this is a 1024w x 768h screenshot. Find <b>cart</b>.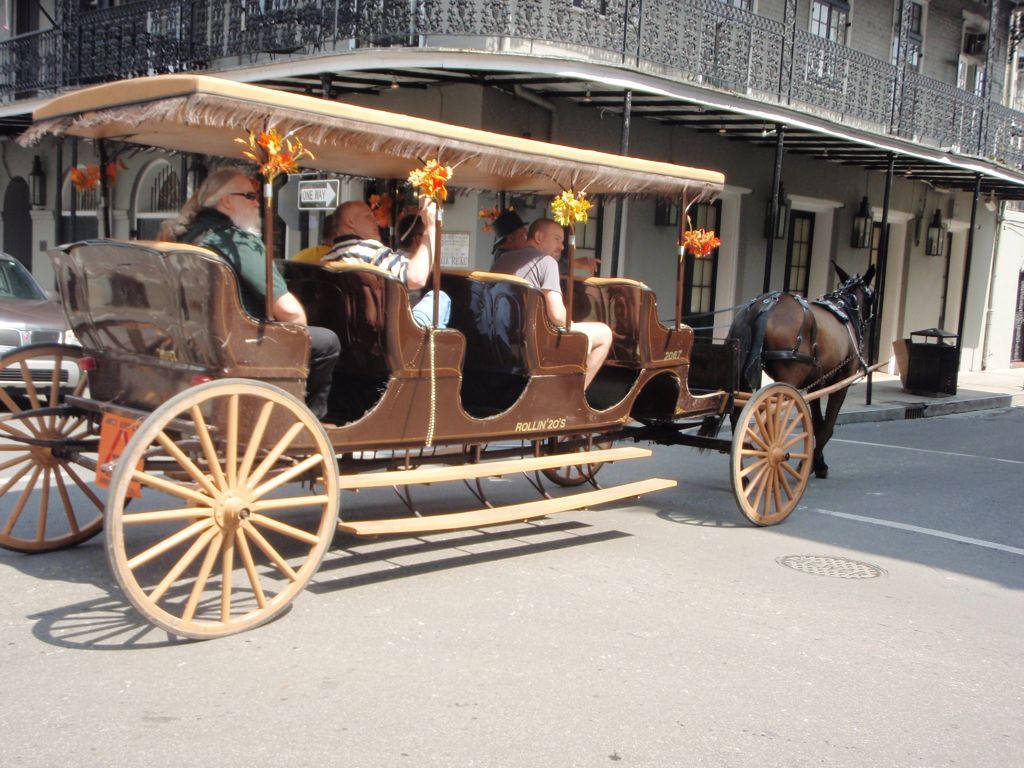
Bounding box: <bbox>0, 73, 890, 639</bbox>.
